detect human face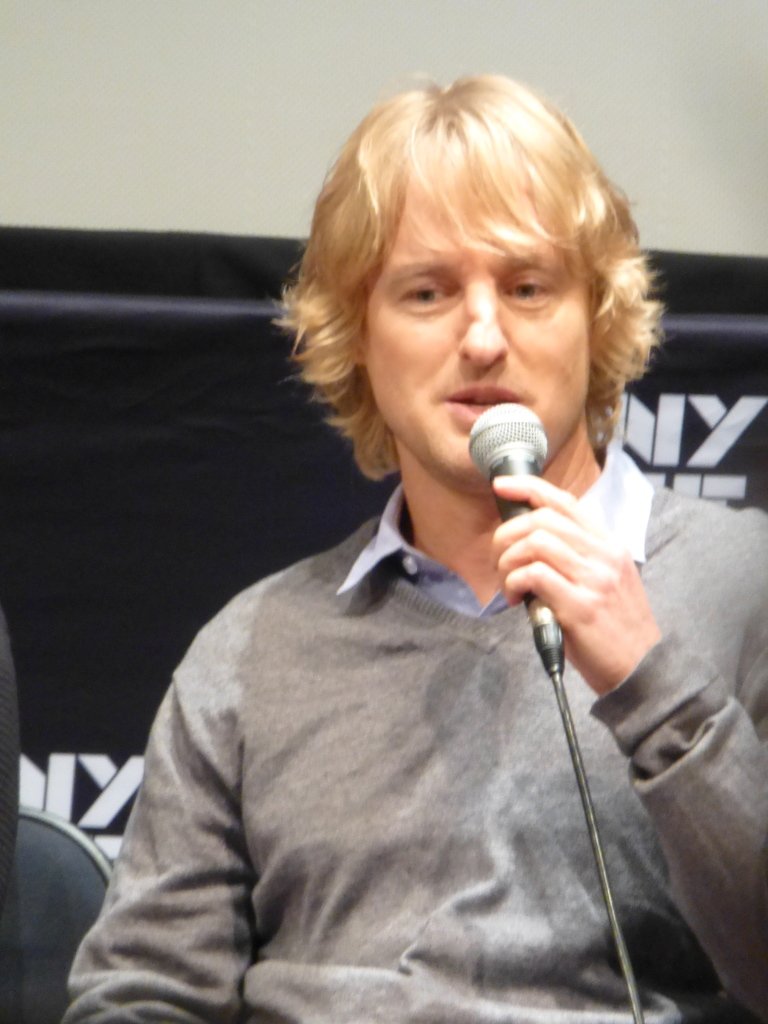
{"left": 360, "top": 164, "right": 596, "bottom": 479}
